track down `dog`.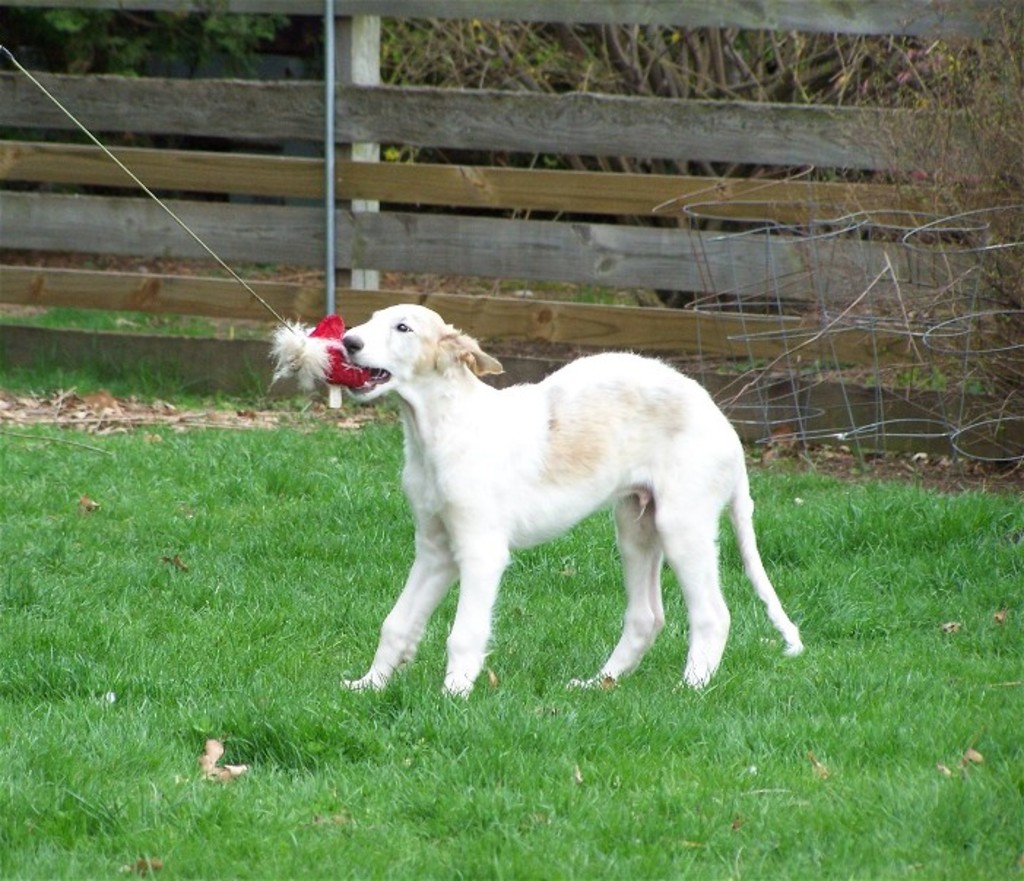
Tracked to region(336, 302, 808, 701).
